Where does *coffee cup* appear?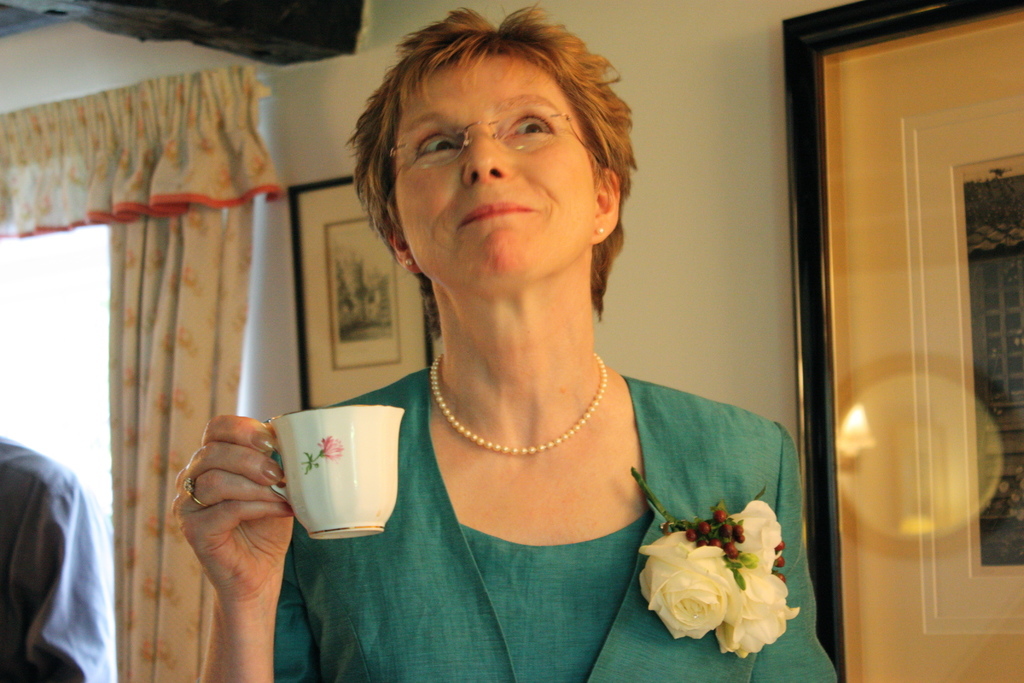
Appears at box=[260, 404, 409, 542].
